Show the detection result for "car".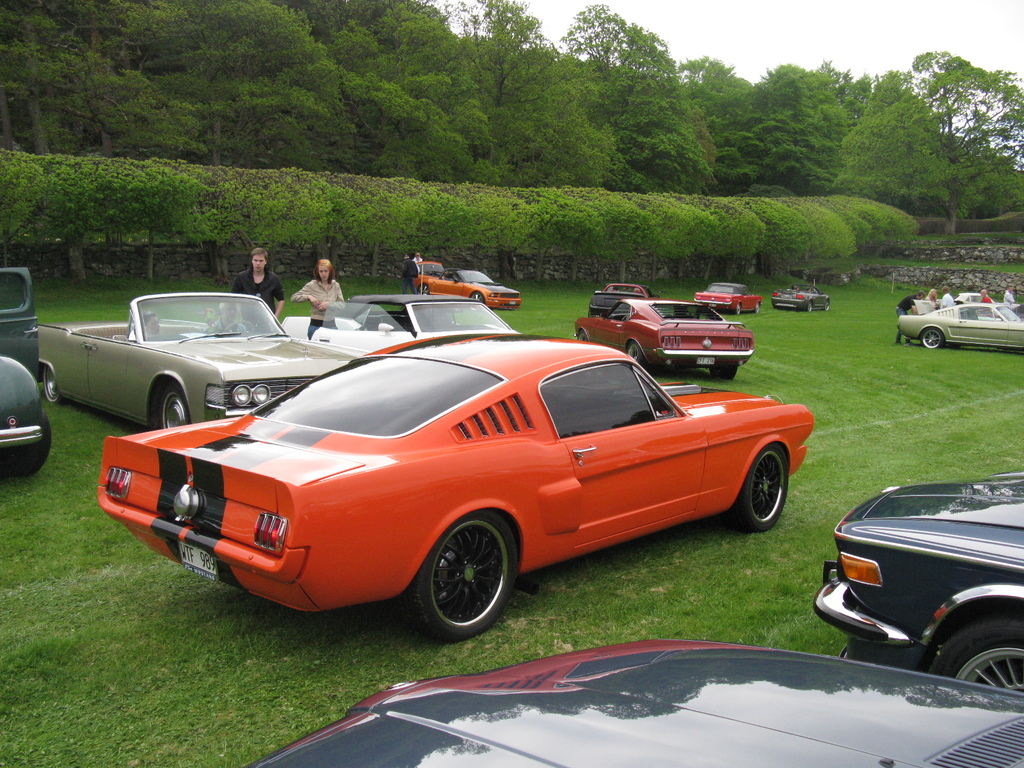
280/294/524/354.
